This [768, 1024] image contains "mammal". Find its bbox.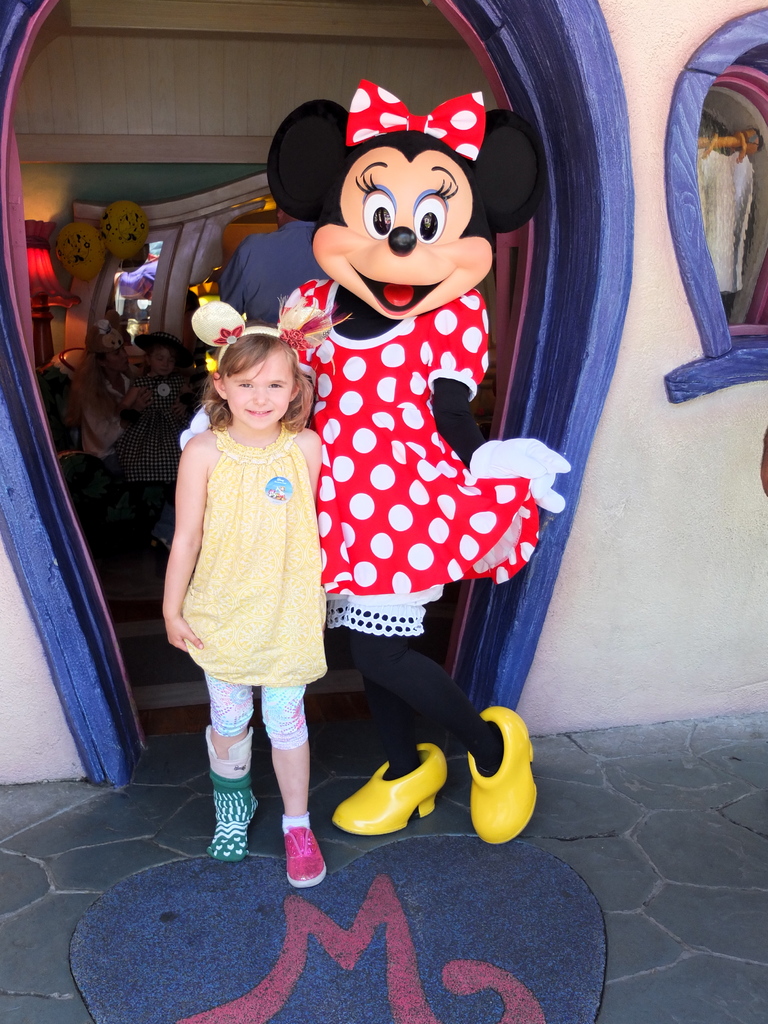
locate(218, 204, 326, 326).
